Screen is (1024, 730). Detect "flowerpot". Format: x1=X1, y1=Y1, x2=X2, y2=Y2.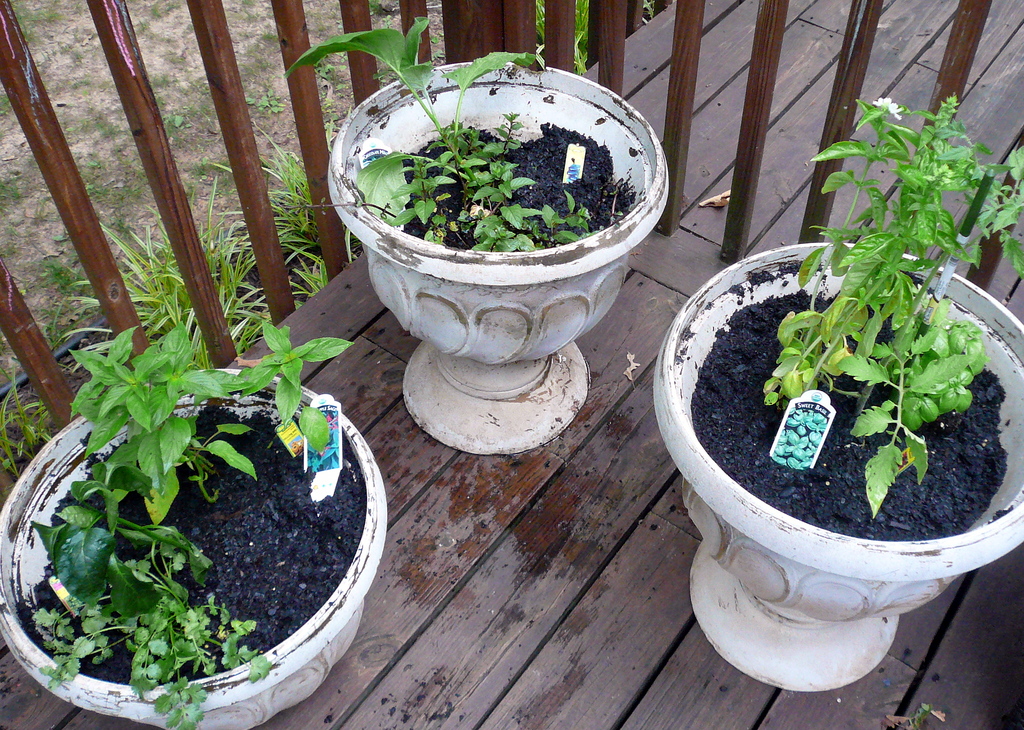
x1=648, y1=236, x2=1023, y2=693.
